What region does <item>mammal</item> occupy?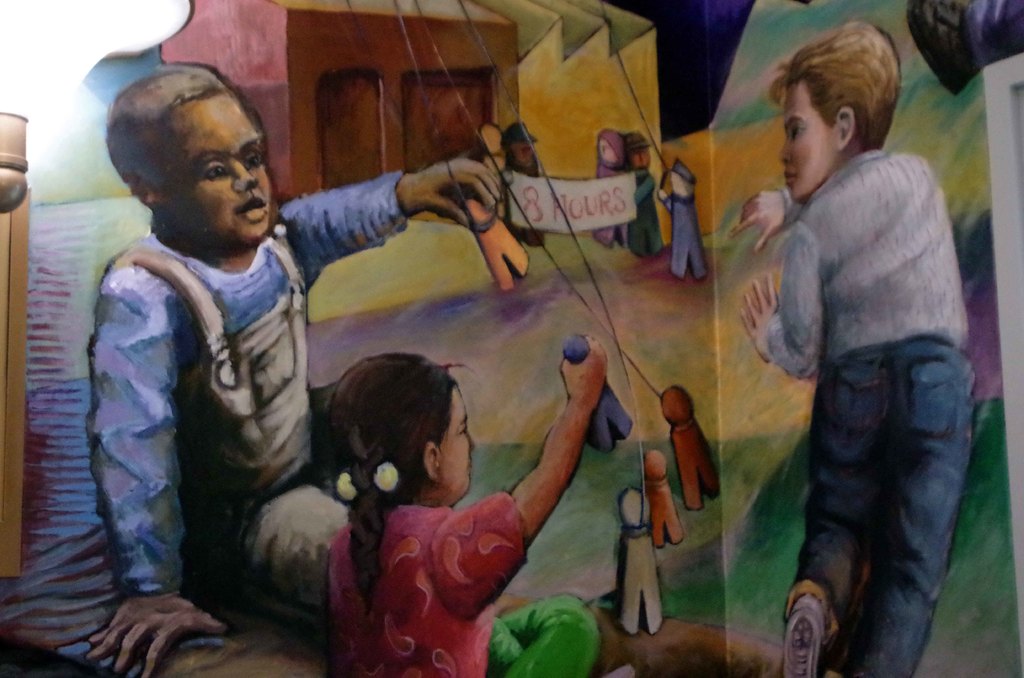
{"left": 312, "top": 348, "right": 614, "bottom": 677}.
